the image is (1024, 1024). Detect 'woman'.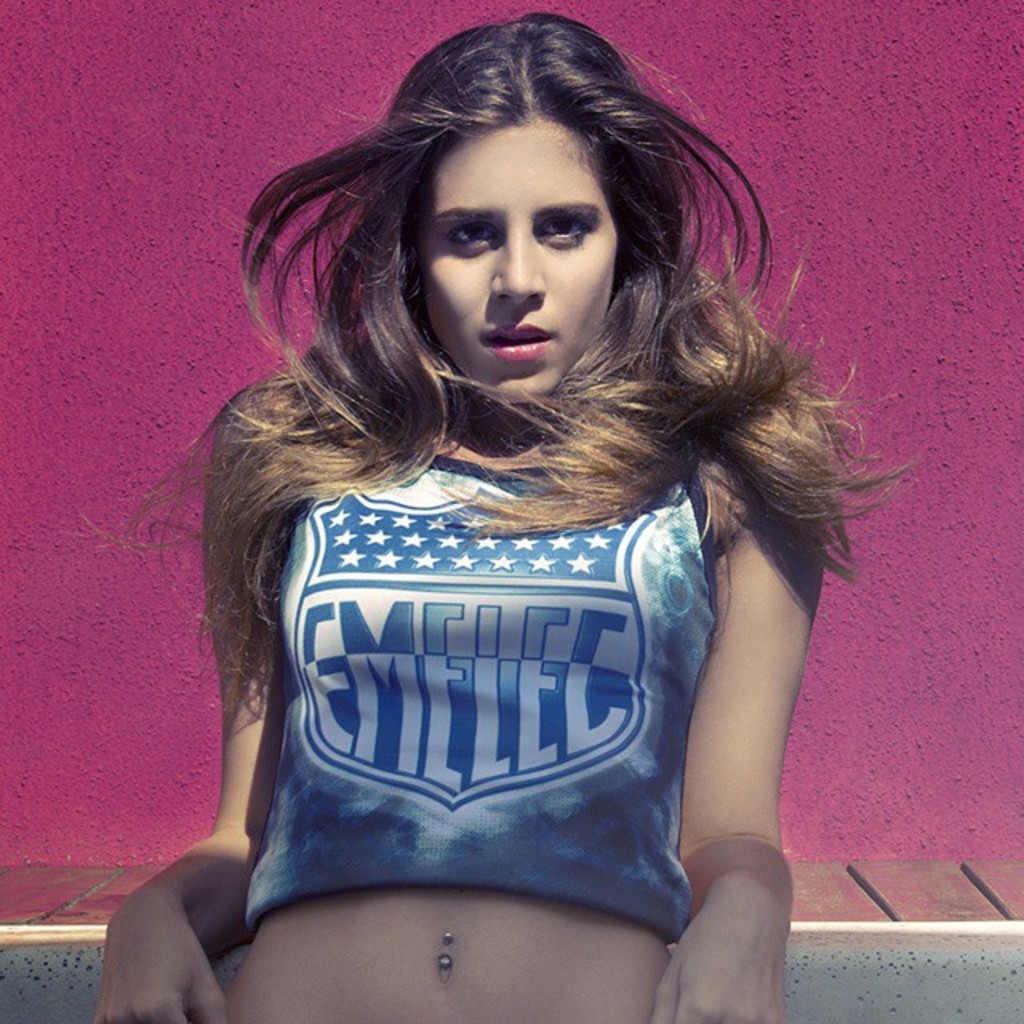
Detection: x1=106 y1=14 x2=920 y2=1014.
